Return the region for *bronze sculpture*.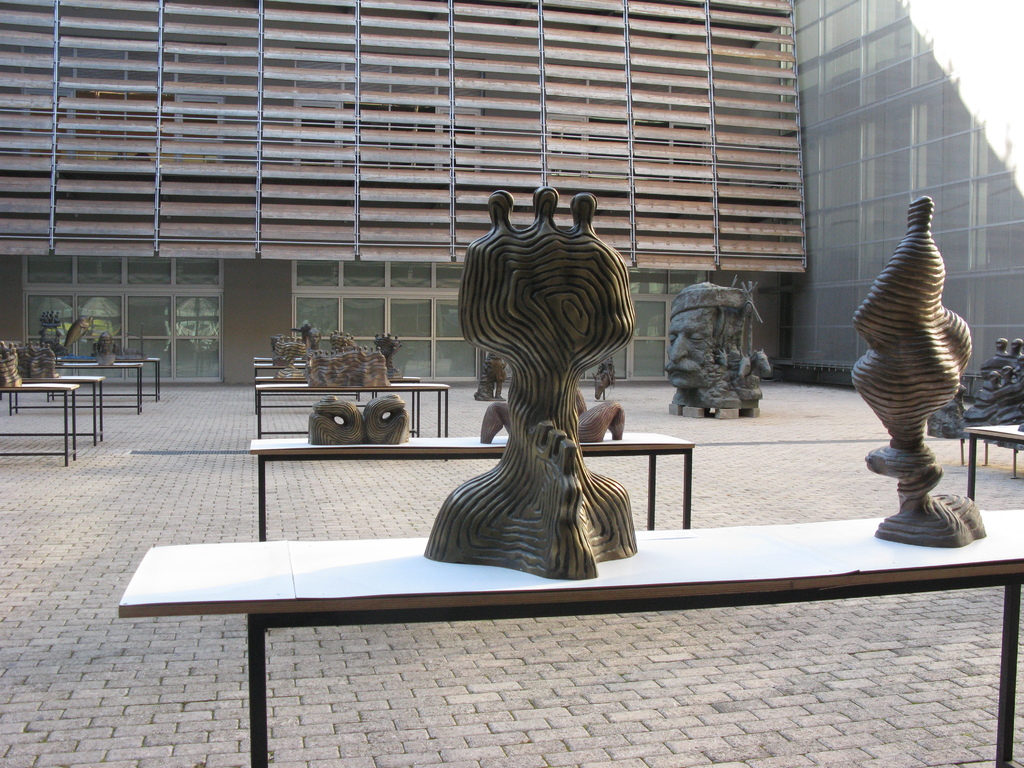
BBox(420, 155, 655, 534).
